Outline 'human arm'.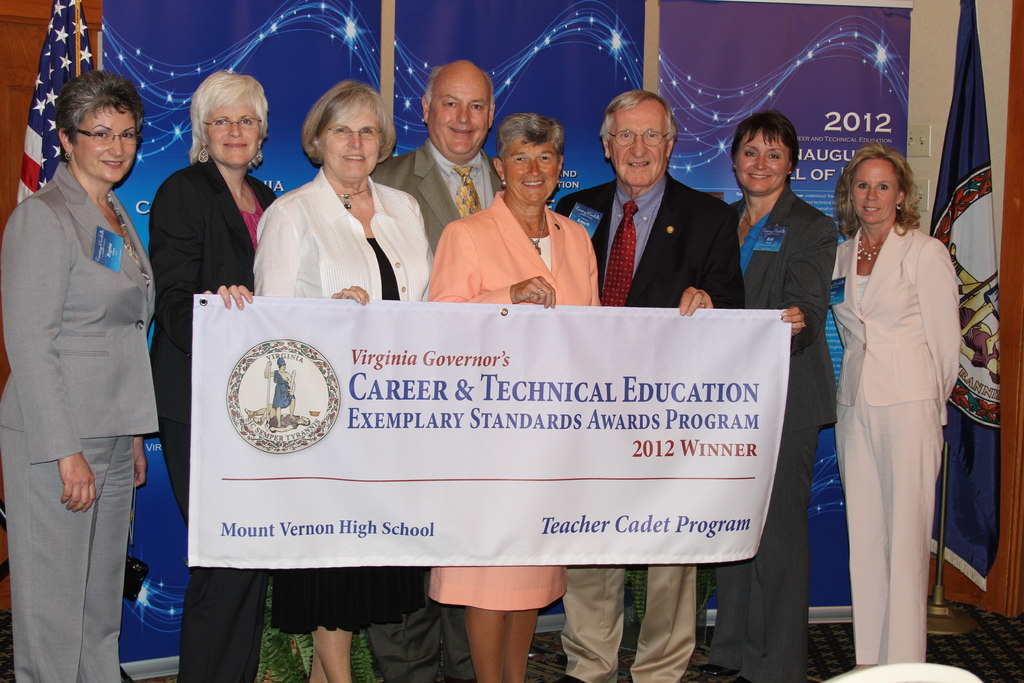
Outline: BBox(252, 201, 372, 306).
